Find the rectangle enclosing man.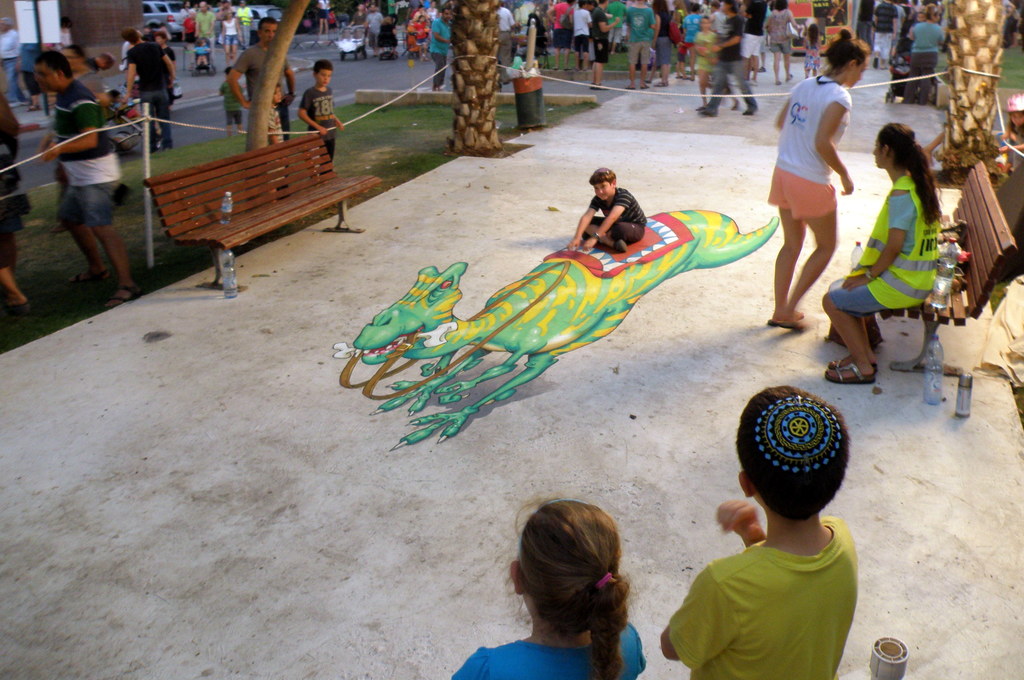
bbox=[607, 0, 627, 52].
